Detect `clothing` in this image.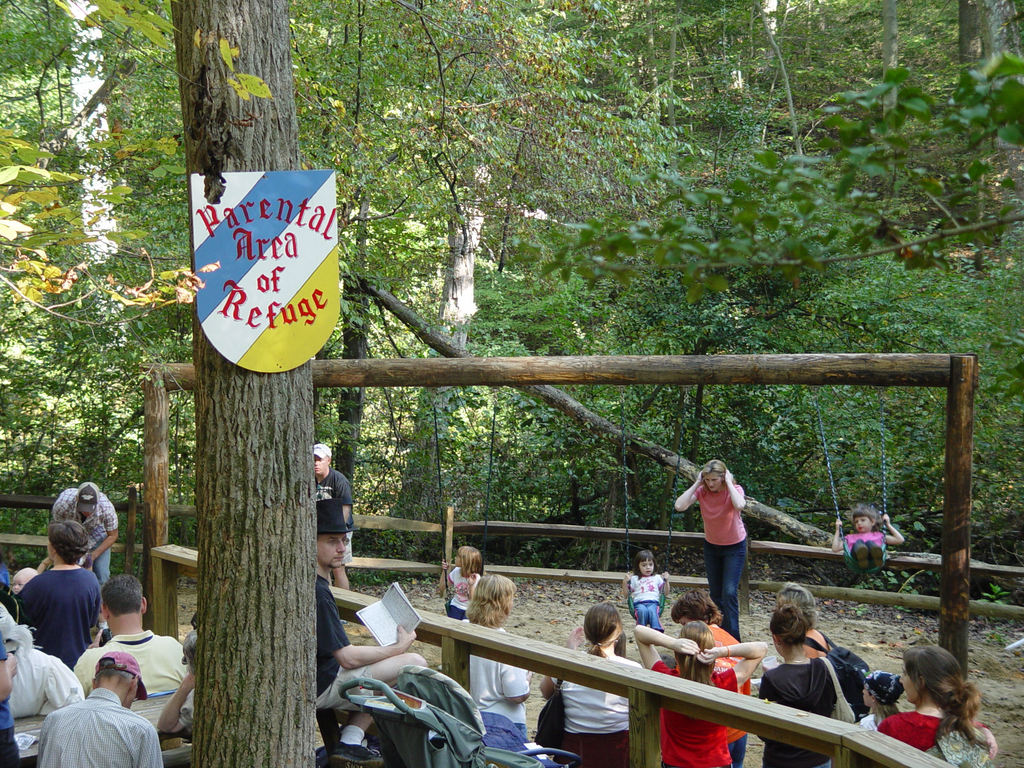
Detection: <region>843, 525, 885, 561</region>.
